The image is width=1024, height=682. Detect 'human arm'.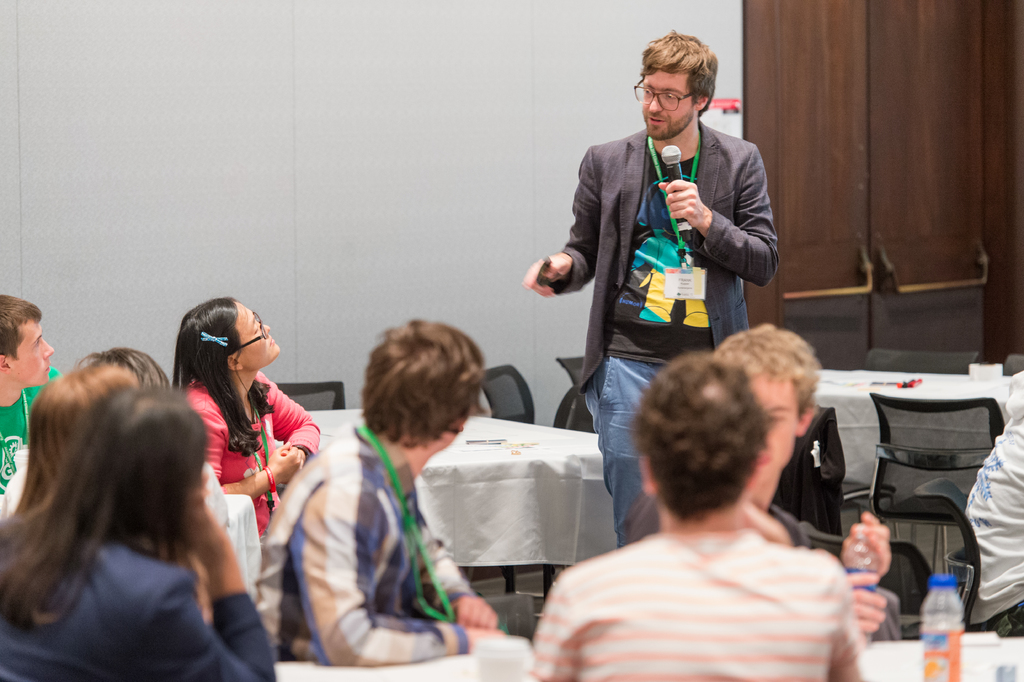
Detection: select_region(417, 476, 500, 635).
